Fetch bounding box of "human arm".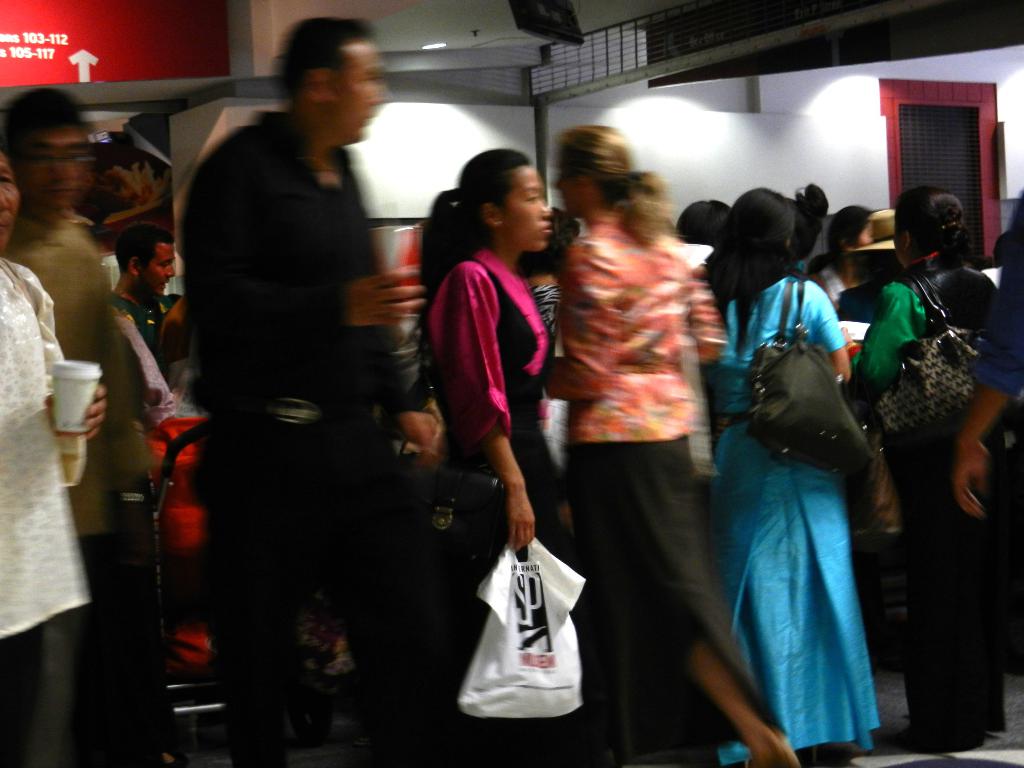
Bbox: {"left": 535, "top": 240, "right": 625, "bottom": 403}.
